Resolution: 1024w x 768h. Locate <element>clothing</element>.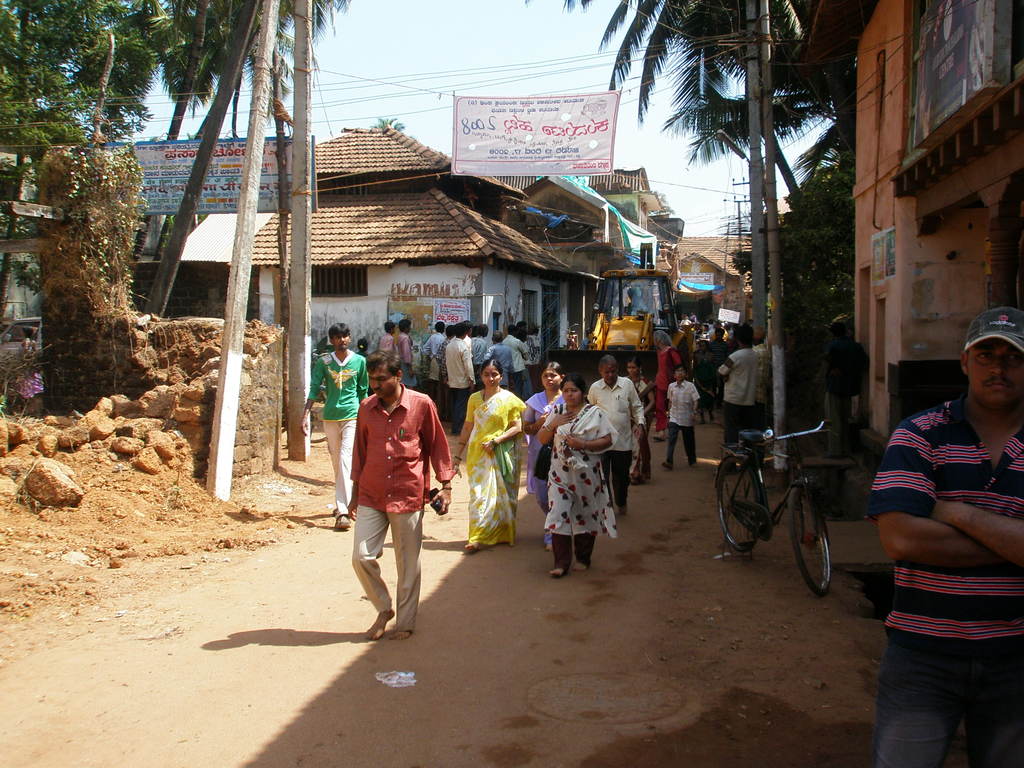
box(721, 349, 764, 452).
